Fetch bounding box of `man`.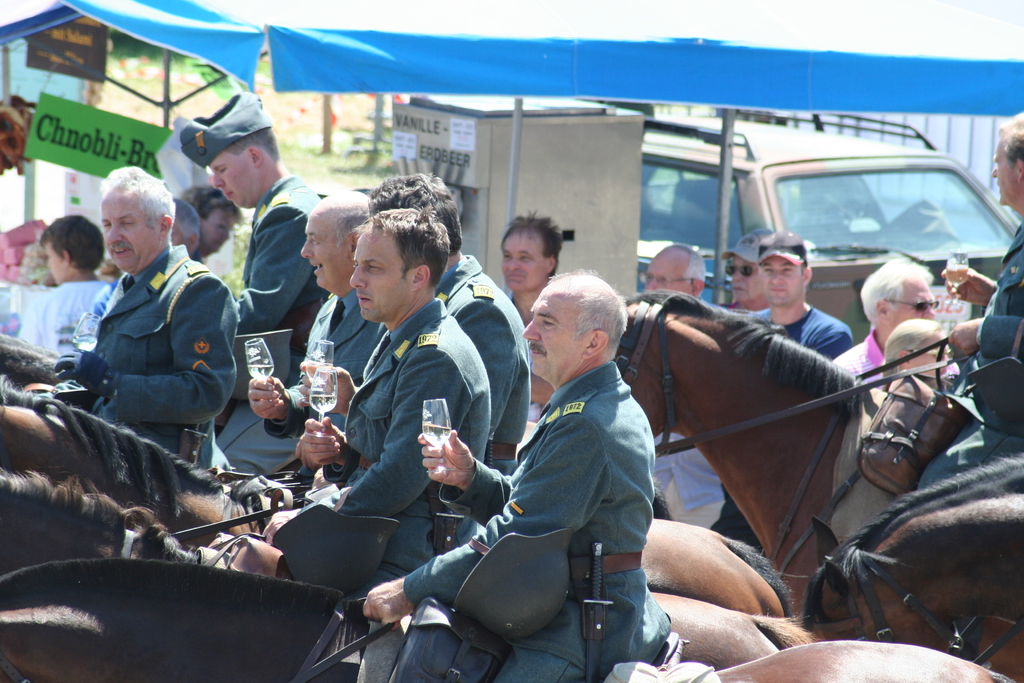
Bbox: [x1=740, y1=228, x2=850, y2=367].
